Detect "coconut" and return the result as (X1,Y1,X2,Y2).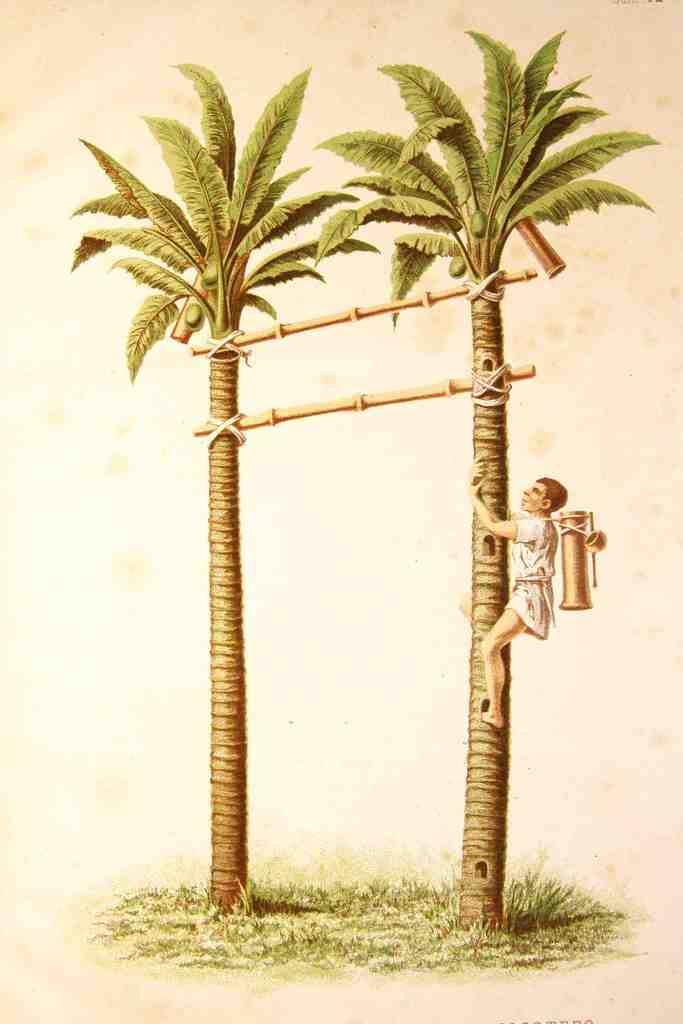
(182,302,204,332).
